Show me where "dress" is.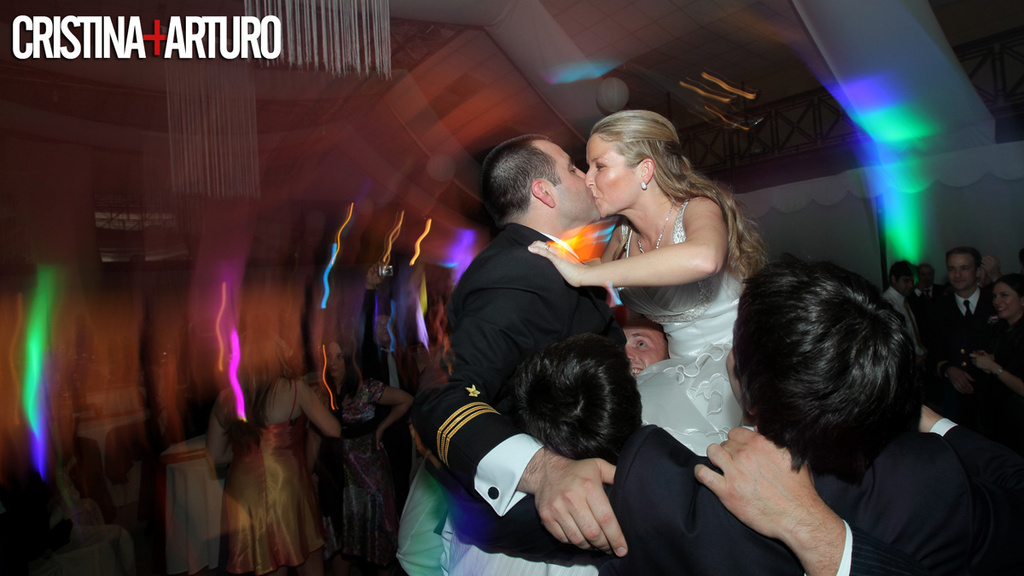
"dress" is at BBox(610, 194, 748, 460).
